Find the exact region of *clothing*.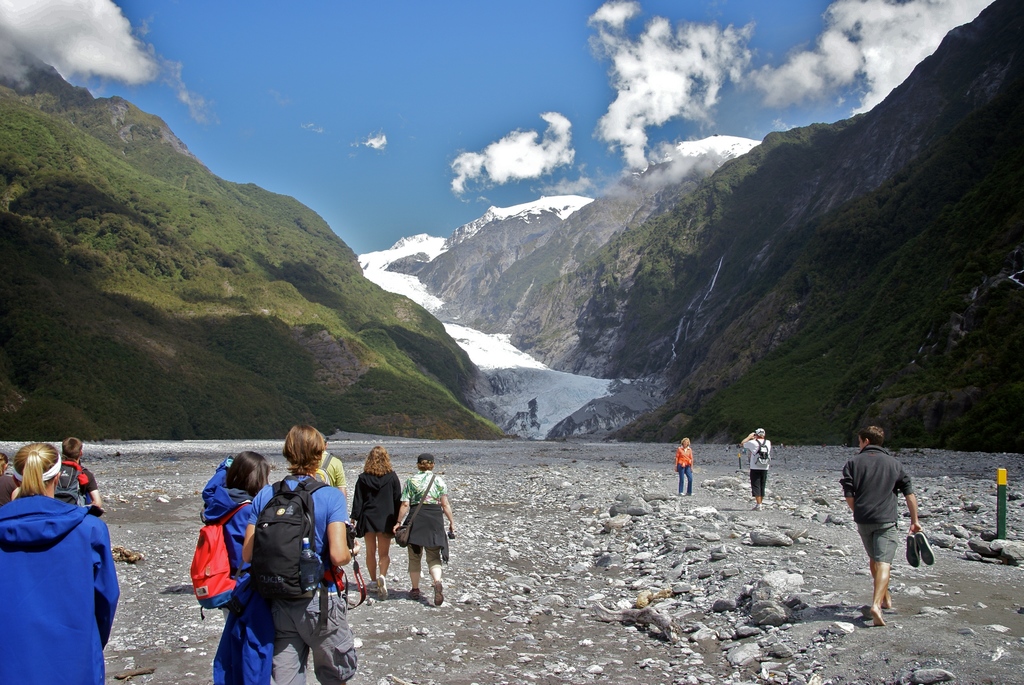
Exact region: bbox(675, 446, 692, 494).
